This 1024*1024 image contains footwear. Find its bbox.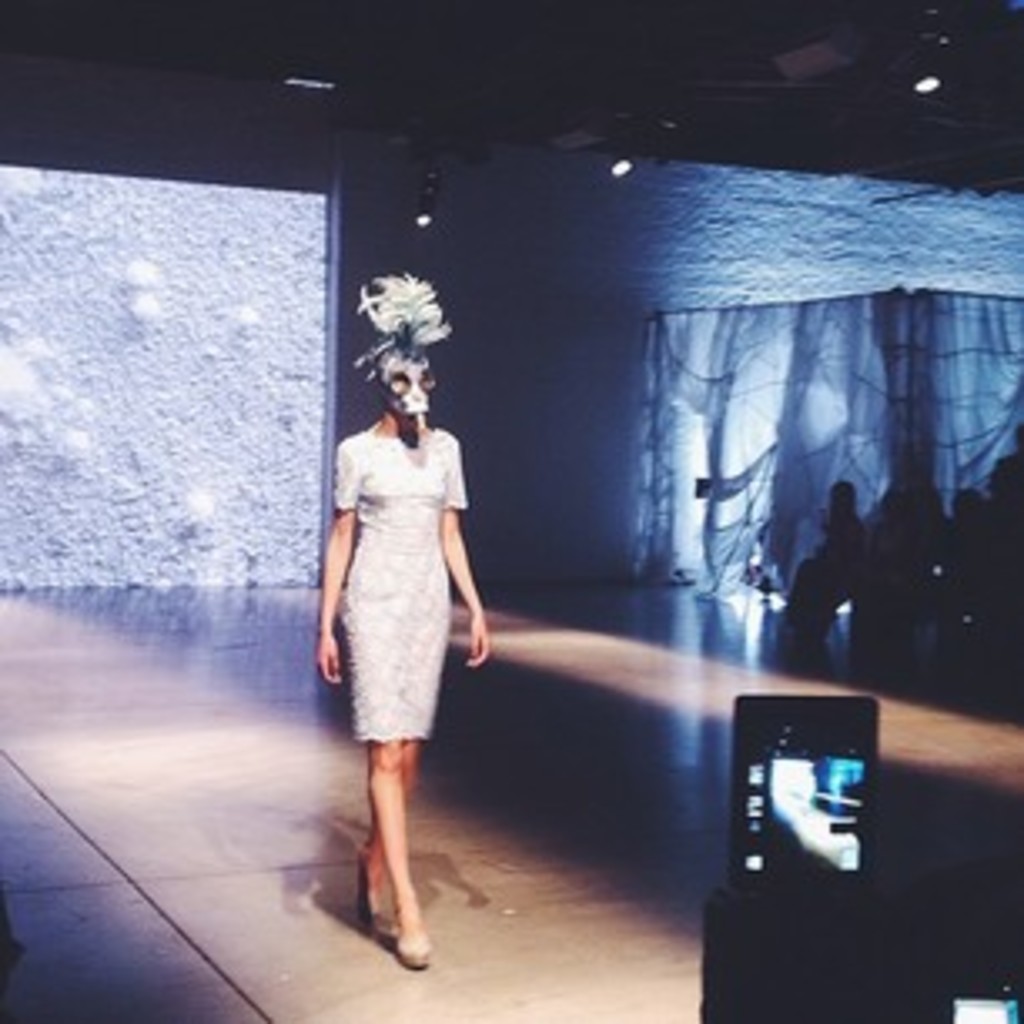
(358,850,395,940).
